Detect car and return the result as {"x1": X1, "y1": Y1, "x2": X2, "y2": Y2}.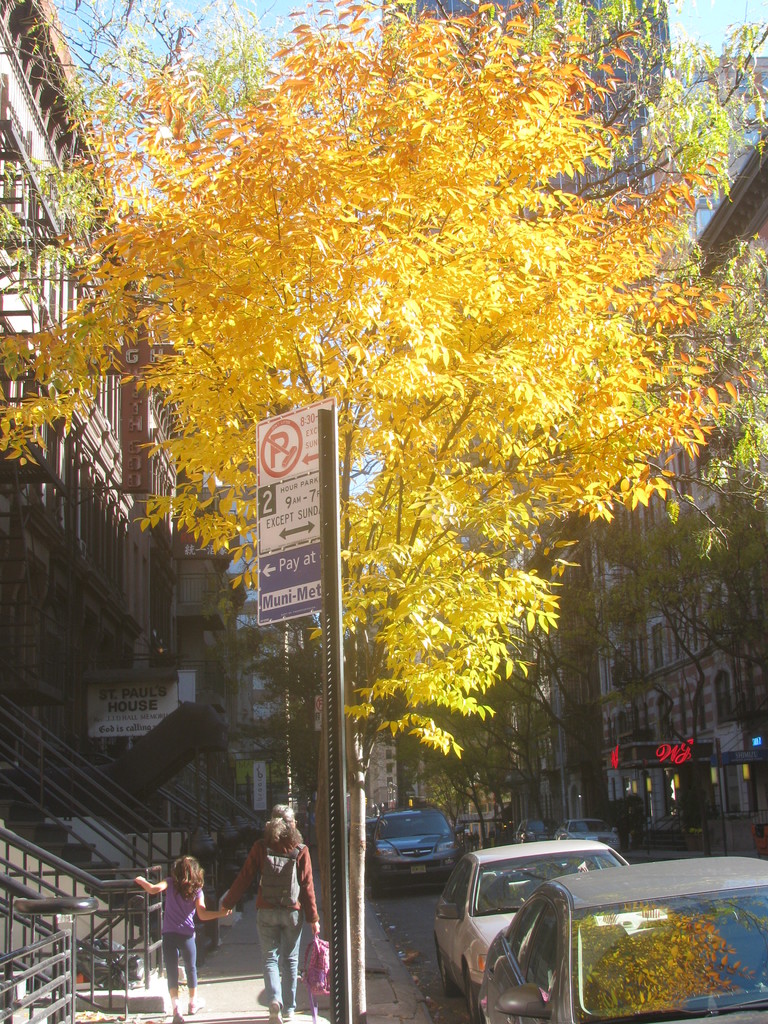
{"x1": 515, "y1": 817, "x2": 560, "y2": 845}.
